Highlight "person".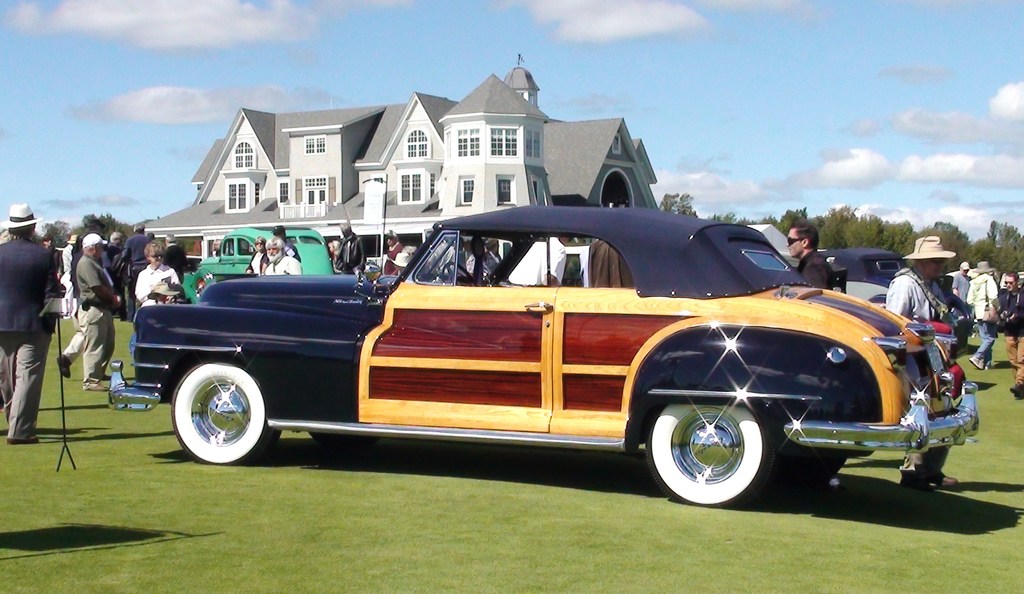
Highlighted region: [102, 230, 127, 316].
